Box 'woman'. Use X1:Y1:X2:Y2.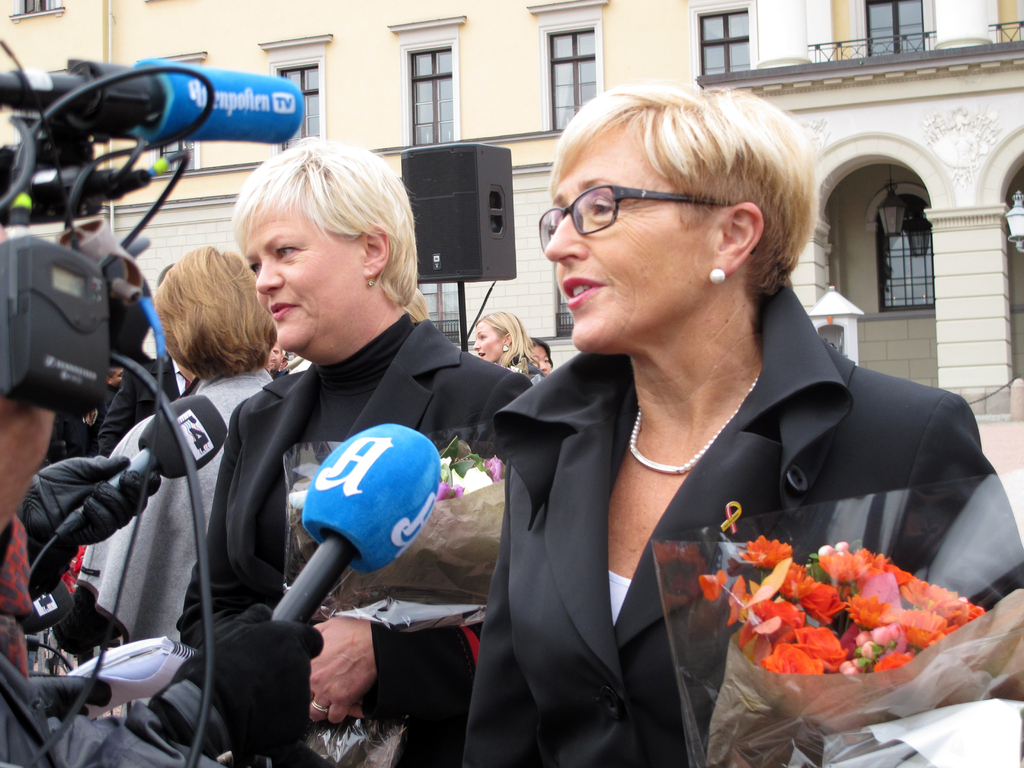
476:310:543:388.
